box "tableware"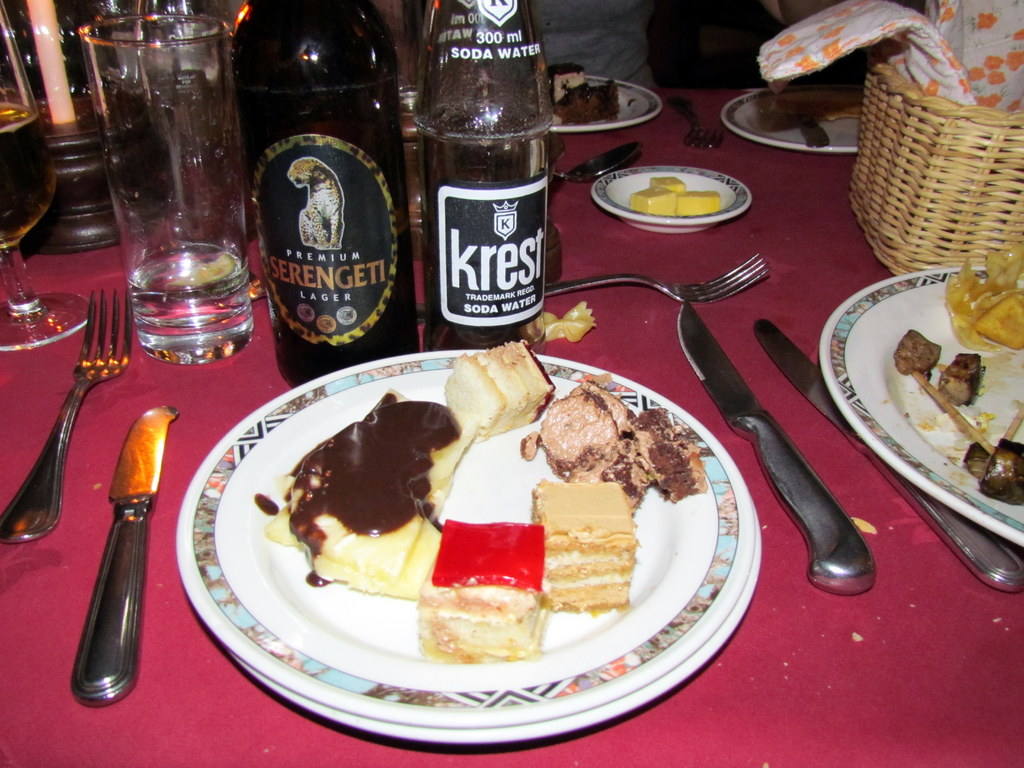
{"left": 543, "top": 252, "right": 771, "bottom": 299}
